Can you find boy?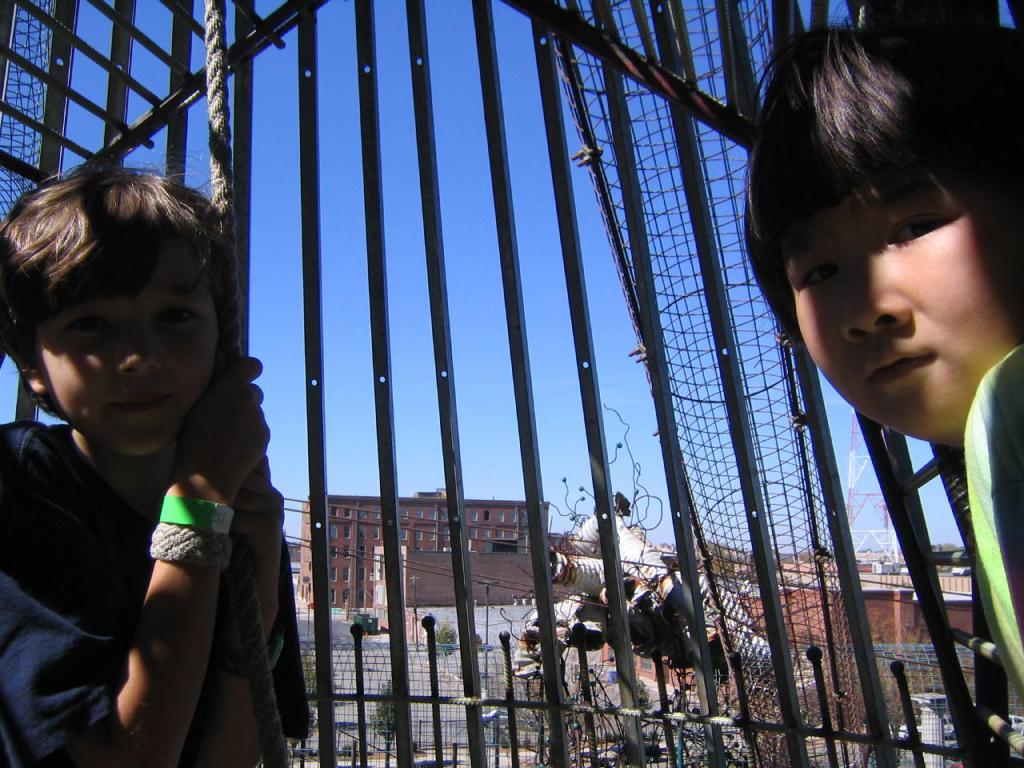
Yes, bounding box: crop(0, 150, 286, 767).
